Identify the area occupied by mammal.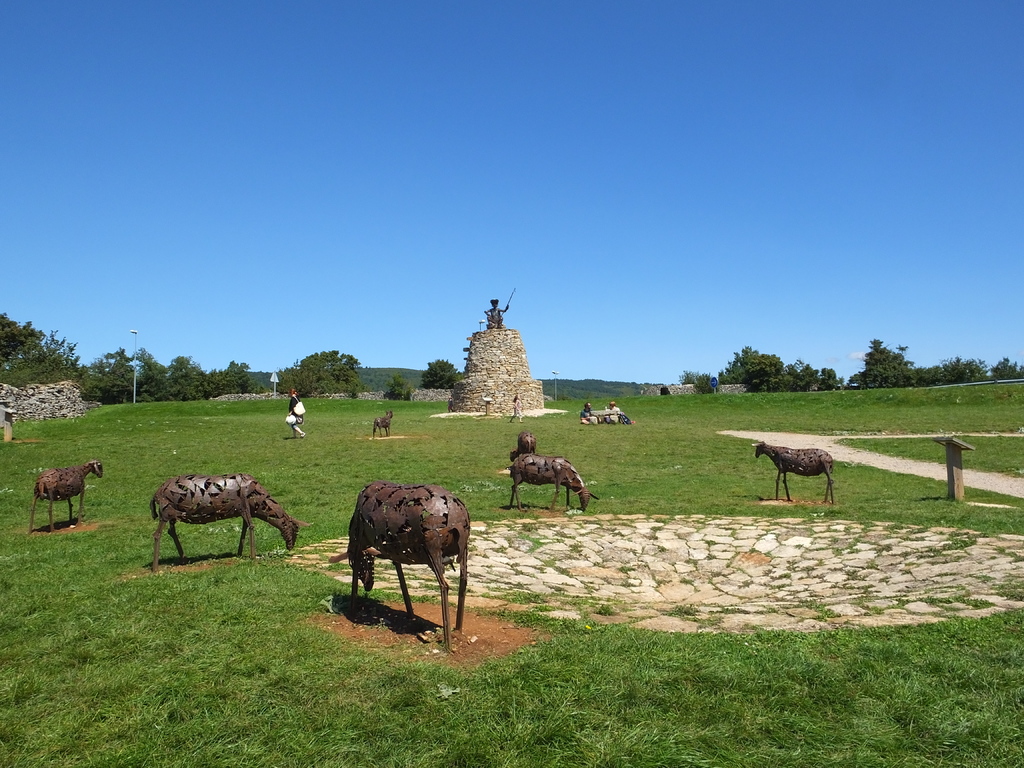
Area: x1=153, y1=475, x2=309, y2=566.
